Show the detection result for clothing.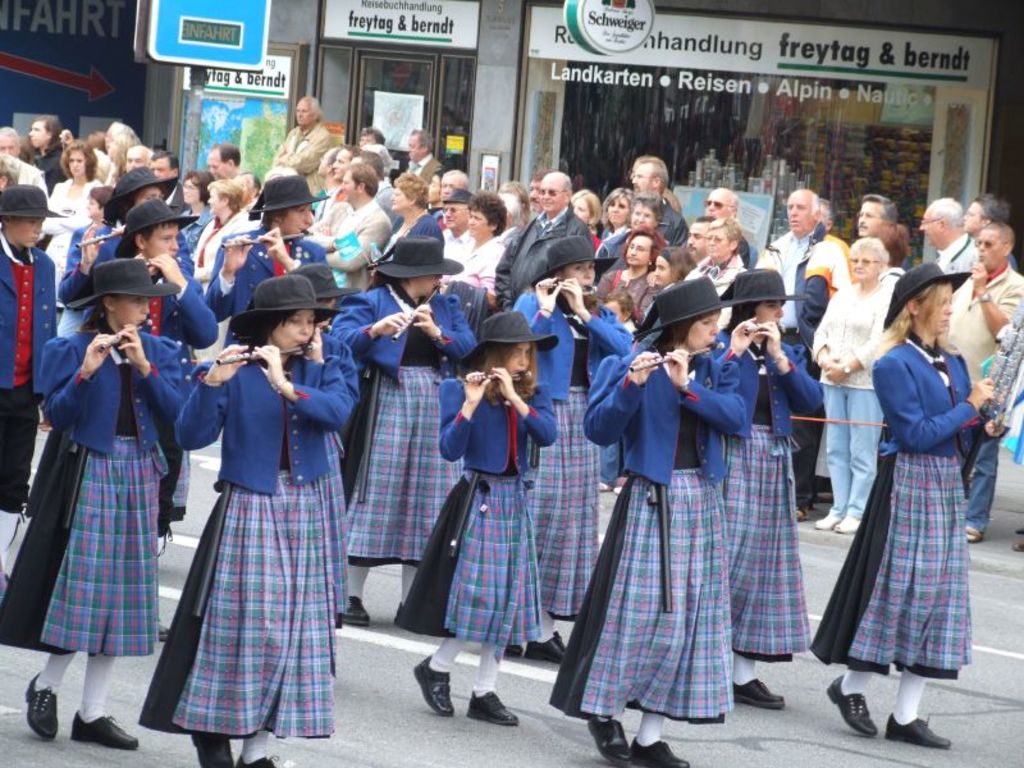
locate(0, 241, 58, 512).
